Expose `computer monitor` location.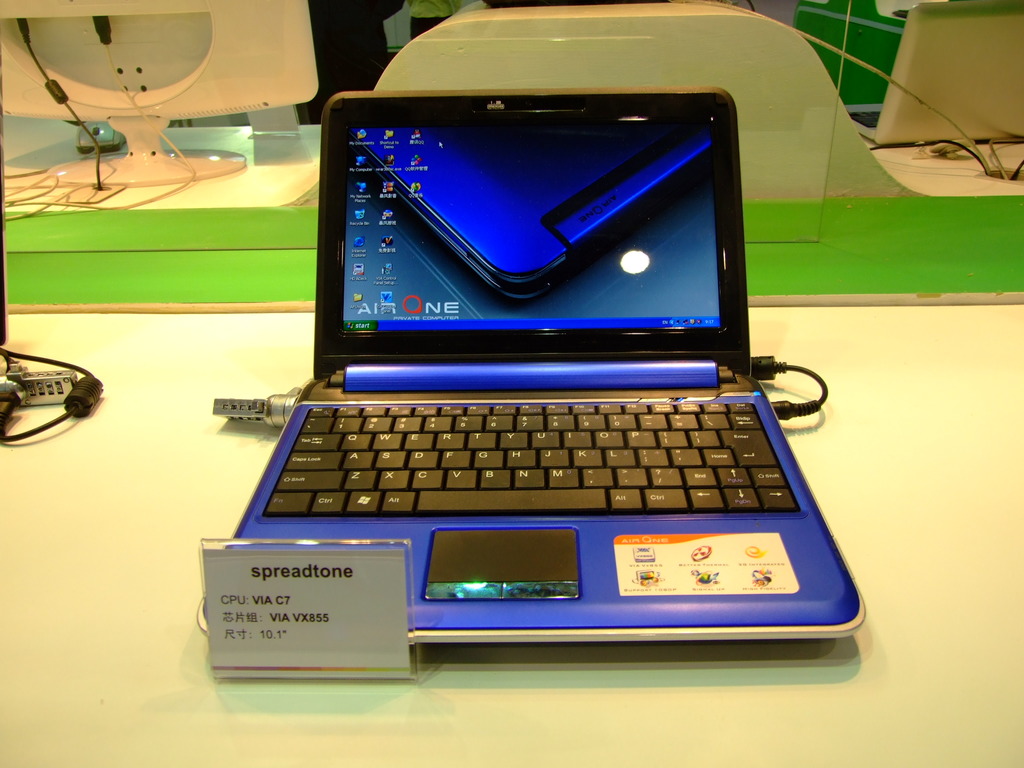
Exposed at [x1=0, y1=0, x2=324, y2=188].
